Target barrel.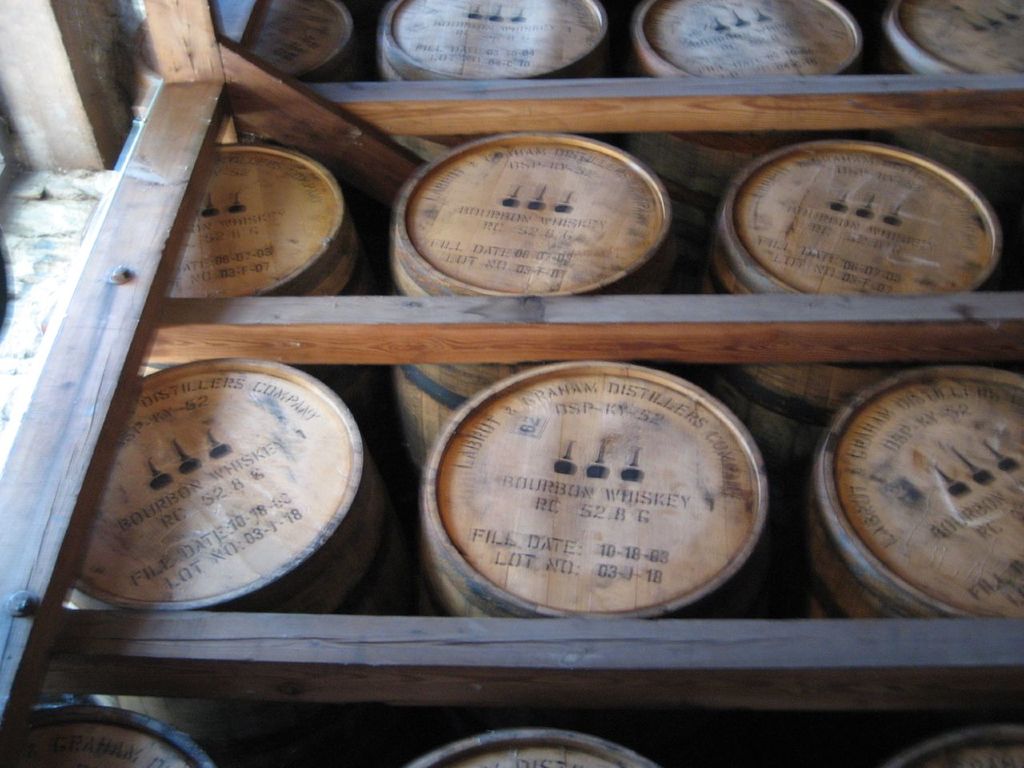
Target region: (x1=791, y1=357, x2=1015, y2=739).
